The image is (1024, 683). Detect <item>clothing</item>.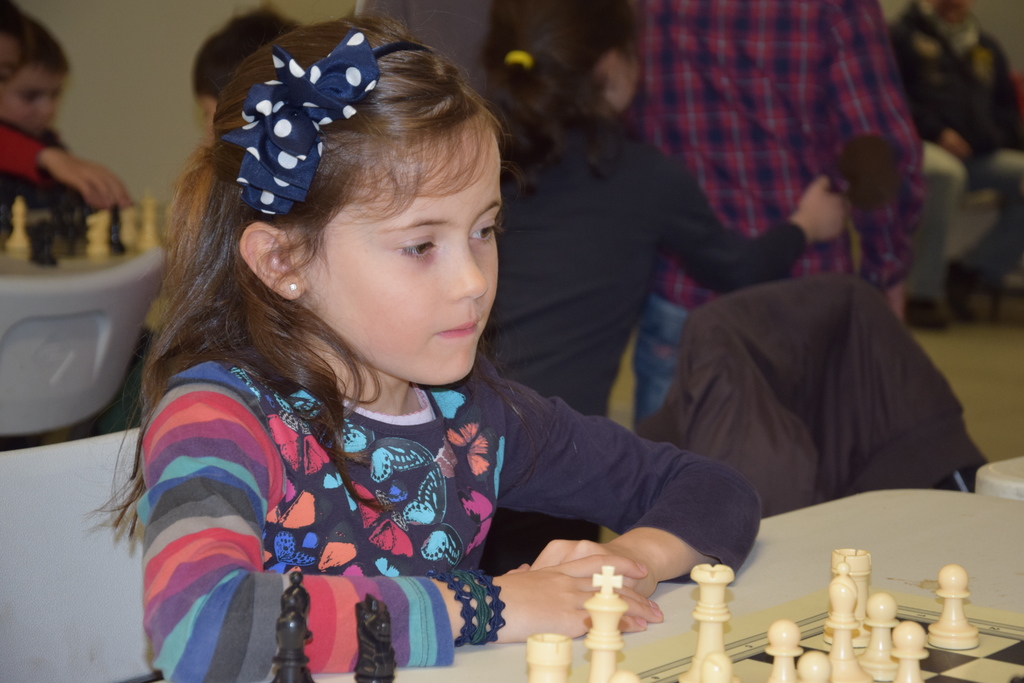
Detection: 636/0/931/436.
